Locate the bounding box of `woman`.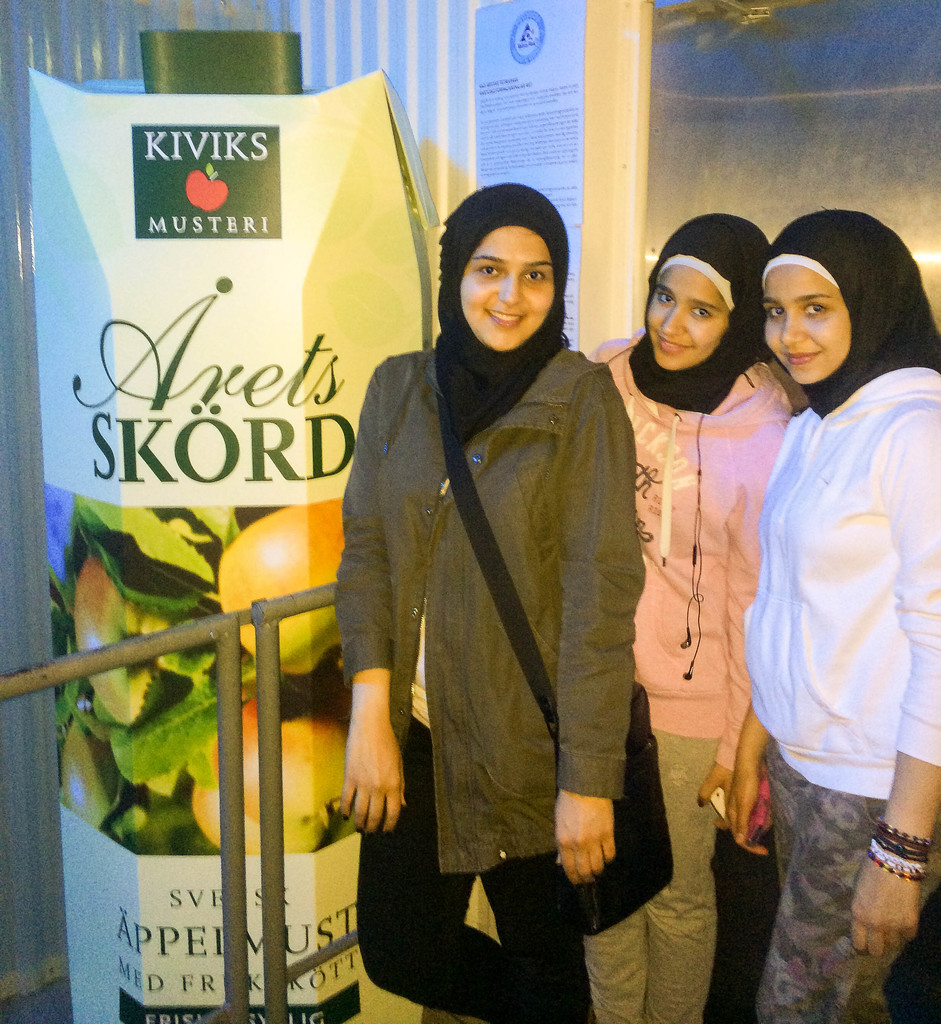
Bounding box: bbox=[341, 158, 675, 1012].
